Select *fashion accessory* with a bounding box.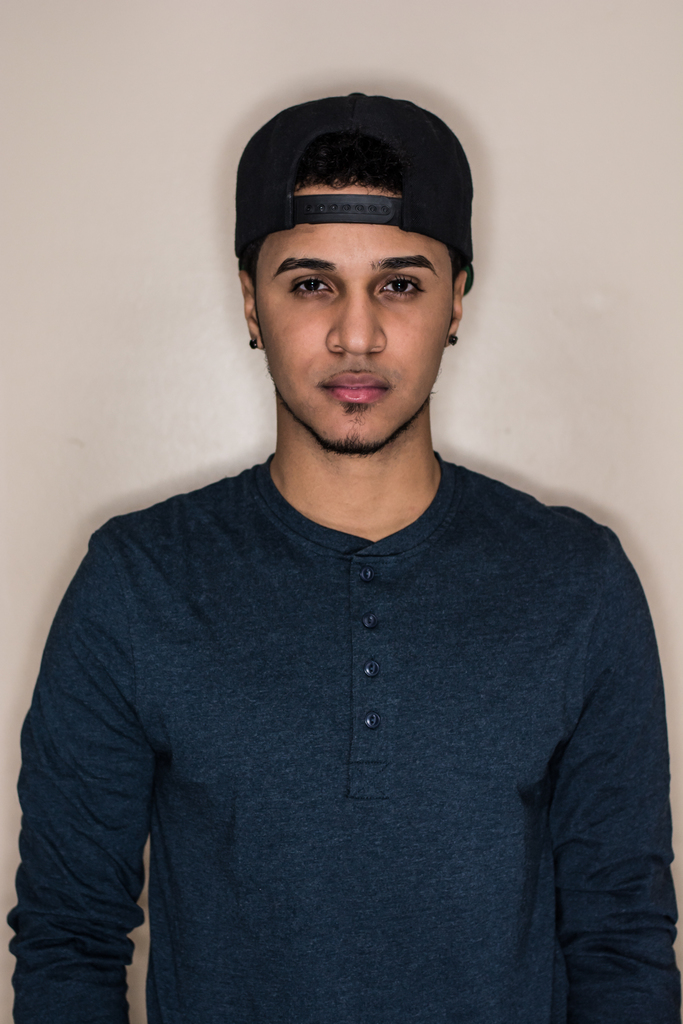
{"x1": 451, "y1": 332, "x2": 460, "y2": 346}.
